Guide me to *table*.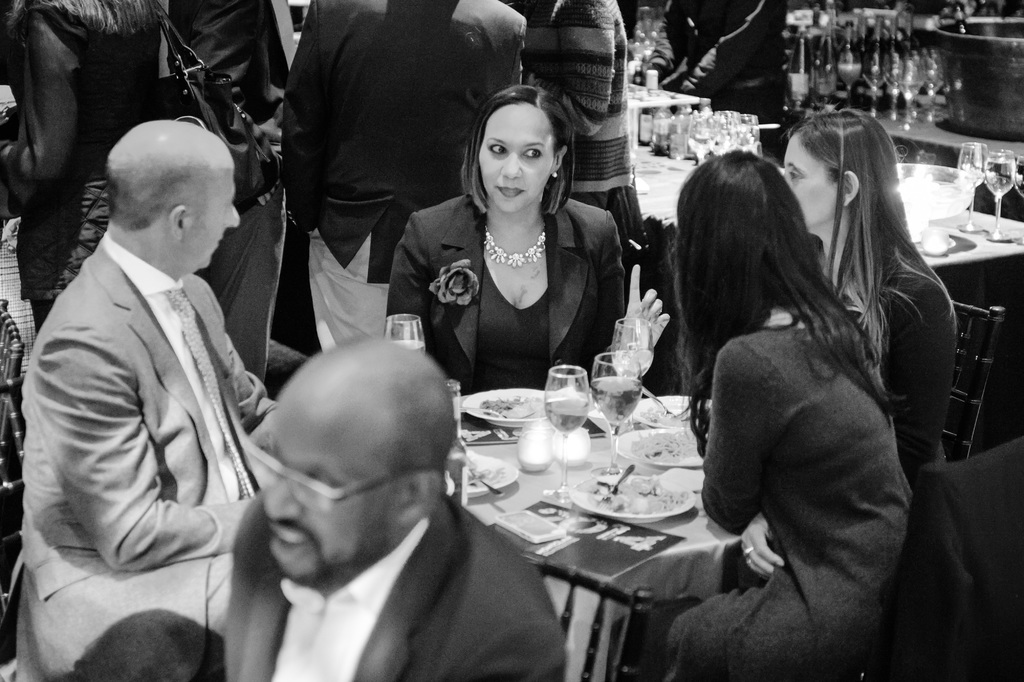
Guidance: 419/366/789/670.
